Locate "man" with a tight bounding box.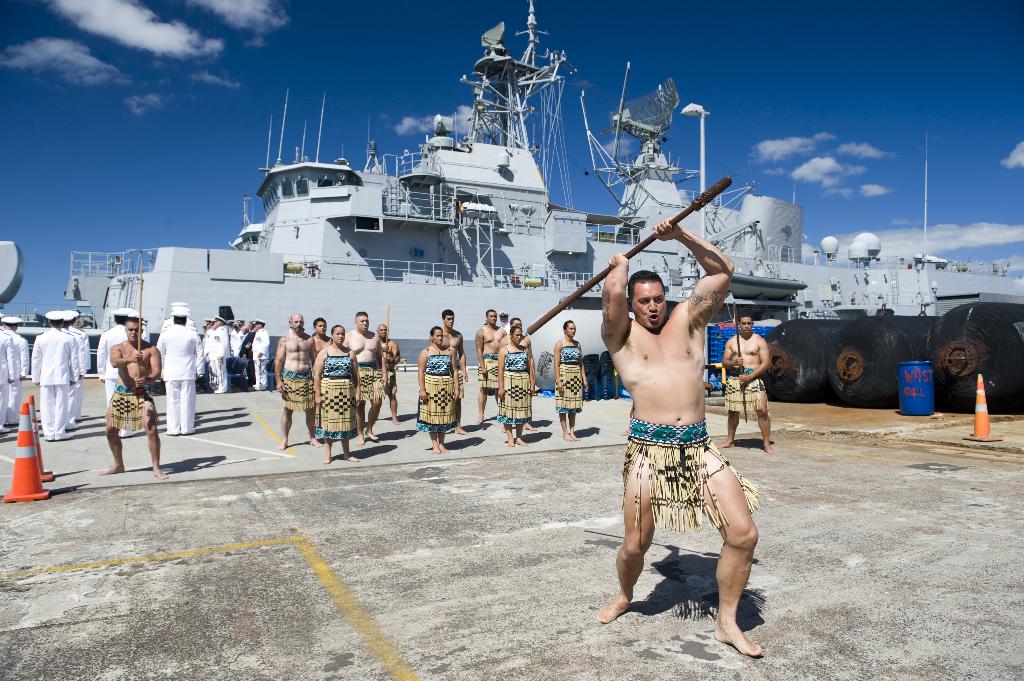
(left=273, top=311, right=315, bottom=449).
